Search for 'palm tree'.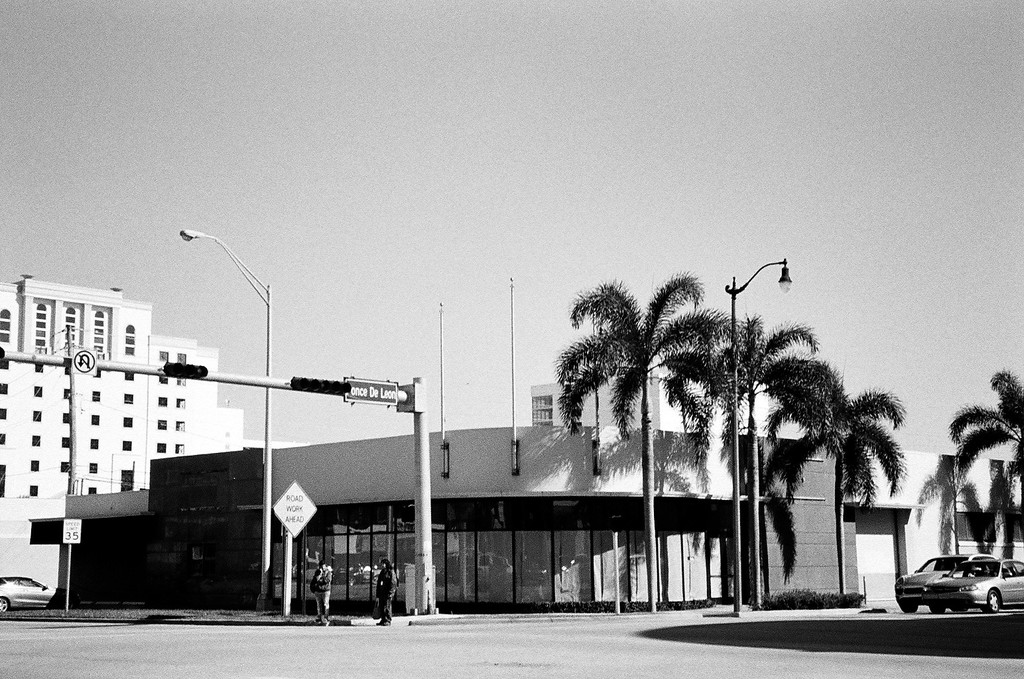
Found at (x1=956, y1=377, x2=1023, y2=451).
